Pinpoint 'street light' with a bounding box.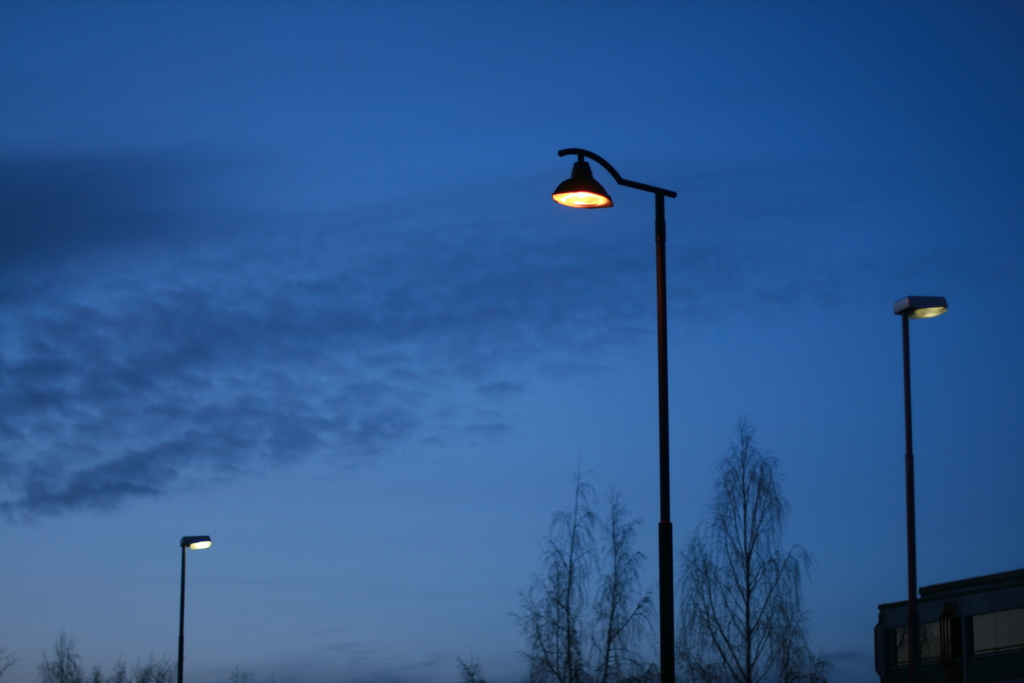
(170, 533, 216, 682).
